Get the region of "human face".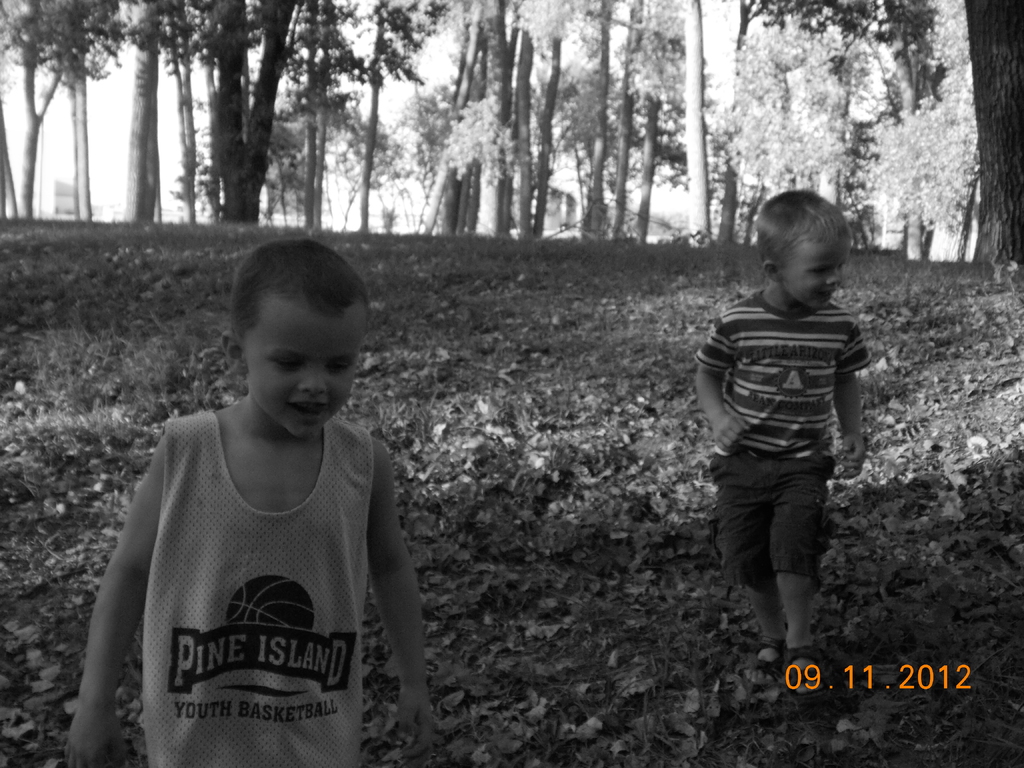
box=[243, 290, 371, 435].
